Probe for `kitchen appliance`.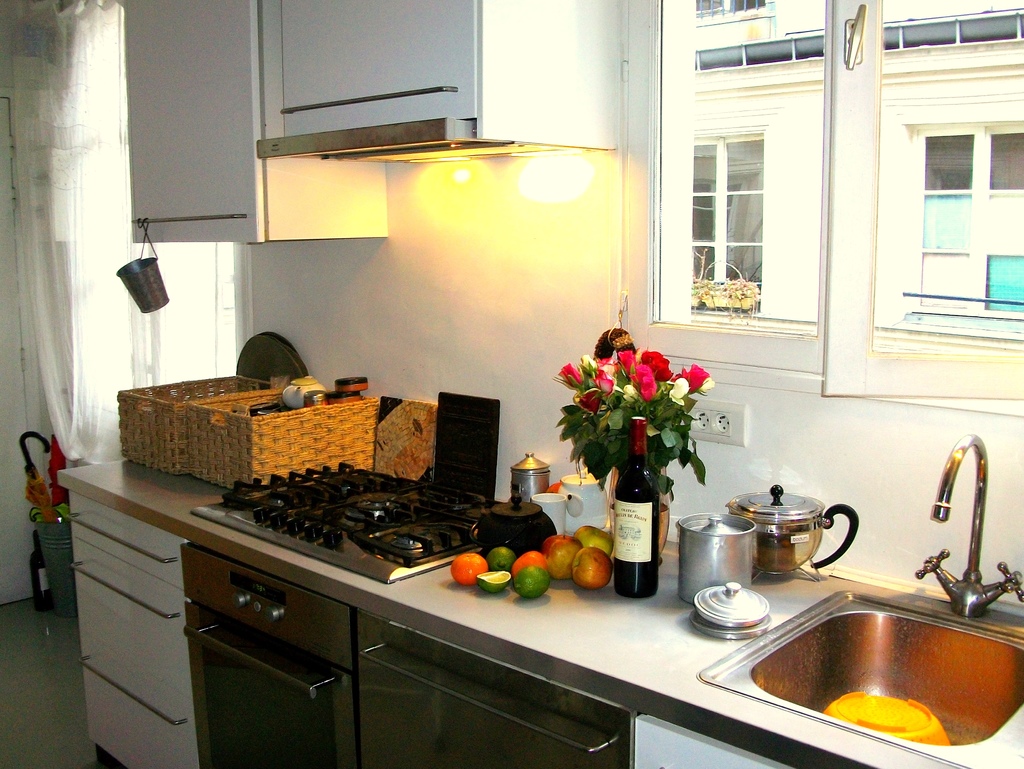
Probe result: {"x1": 241, "y1": 330, "x2": 308, "y2": 386}.
